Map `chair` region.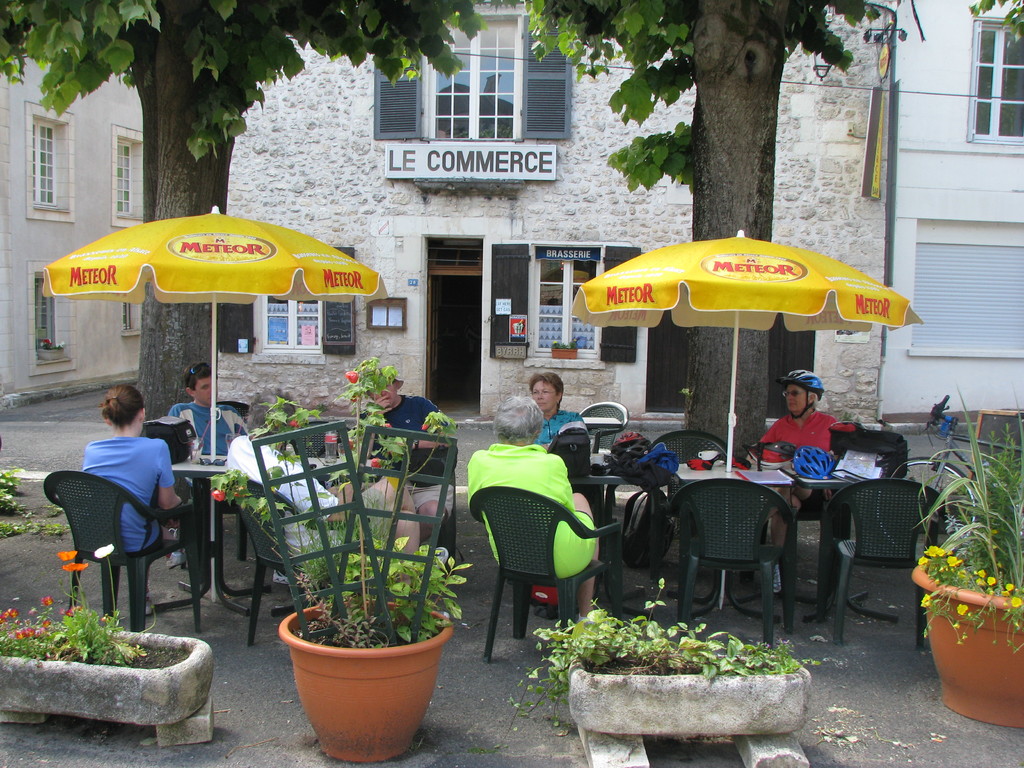
Mapped to x1=816 y1=476 x2=959 y2=648.
